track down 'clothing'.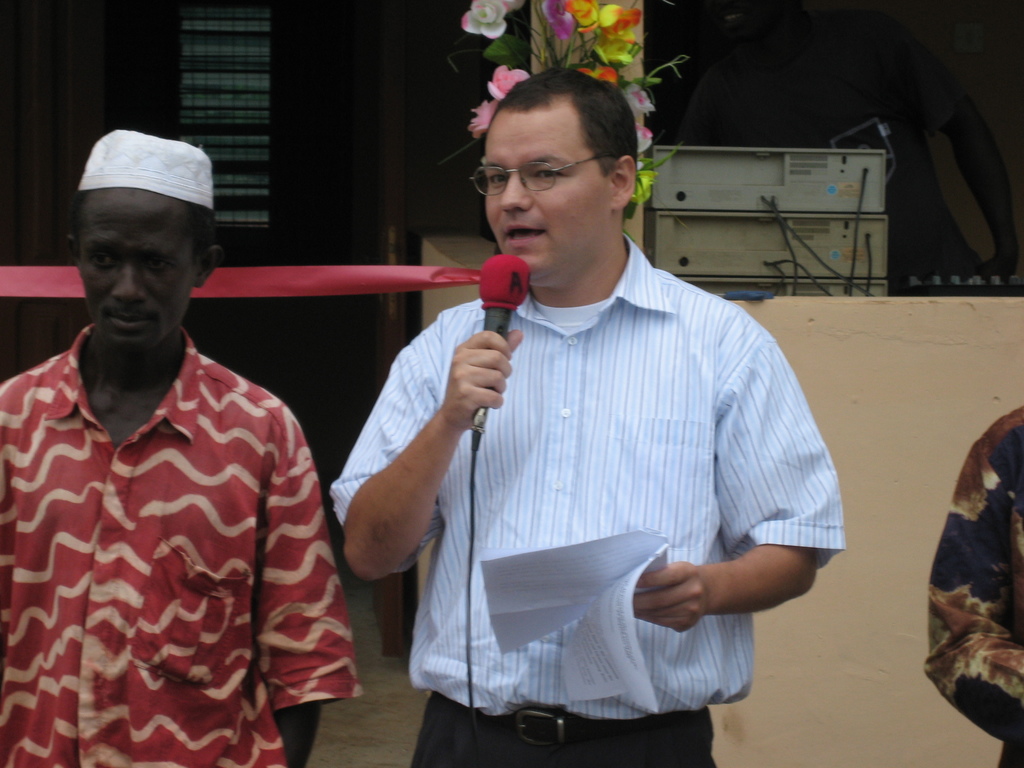
Tracked to [925, 409, 1023, 767].
